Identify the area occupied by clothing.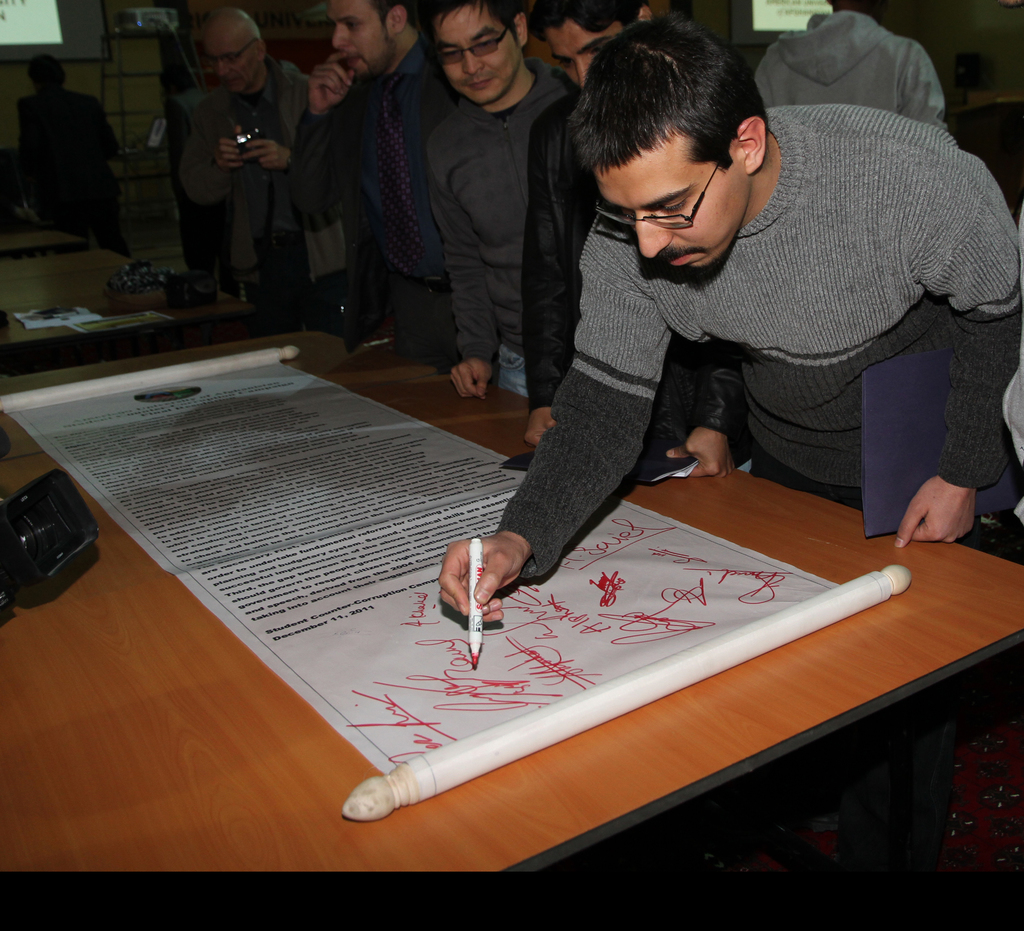
Area: [x1=166, y1=53, x2=342, y2=306].
